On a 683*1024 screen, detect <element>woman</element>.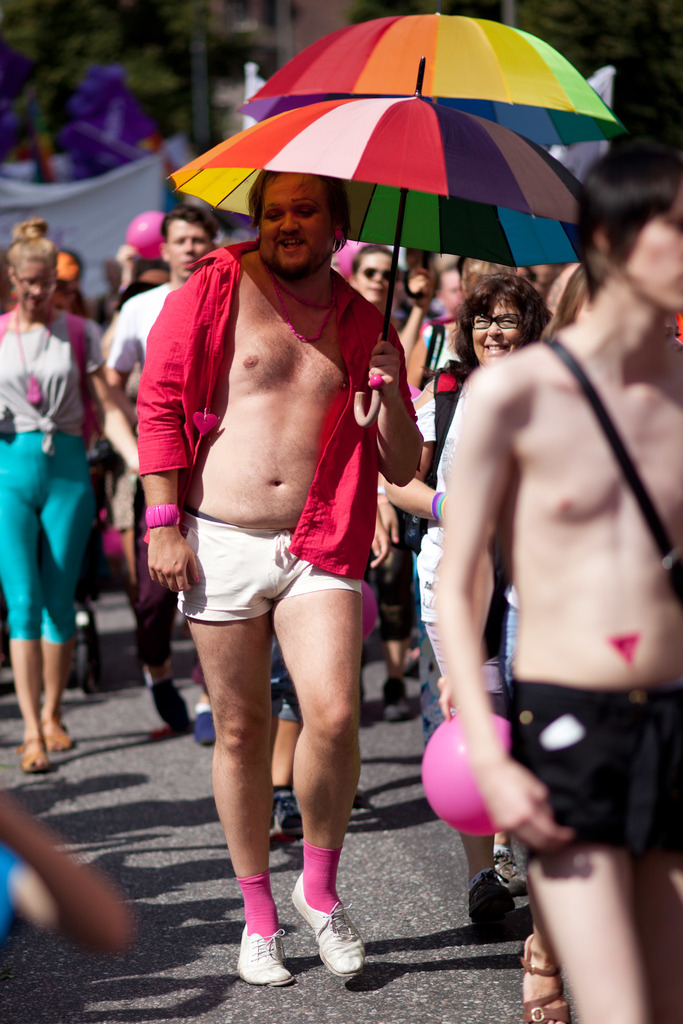
(0,221,143,776).
